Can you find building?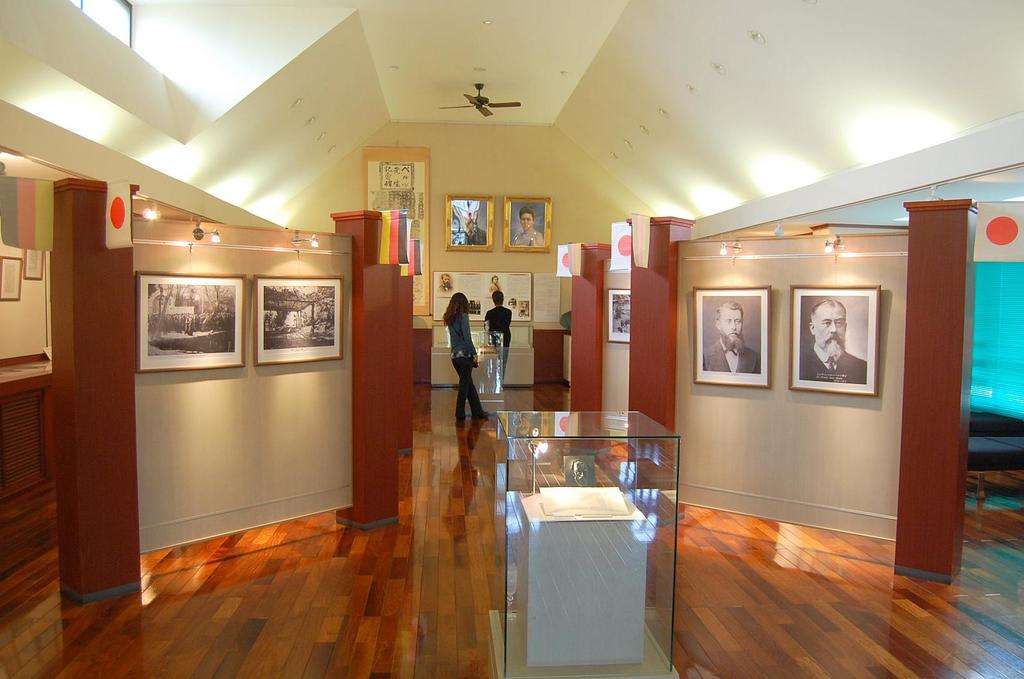
Yes, bounding box: 0 0 1023 678.
